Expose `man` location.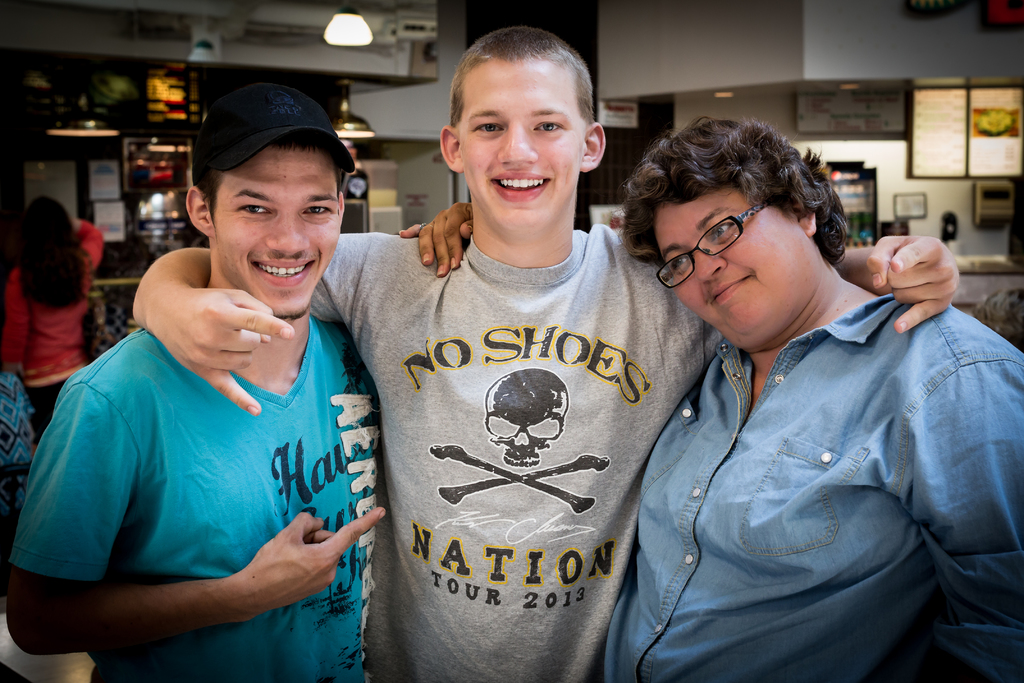
Exposed at l=133, t=24, r=961, b=682.
